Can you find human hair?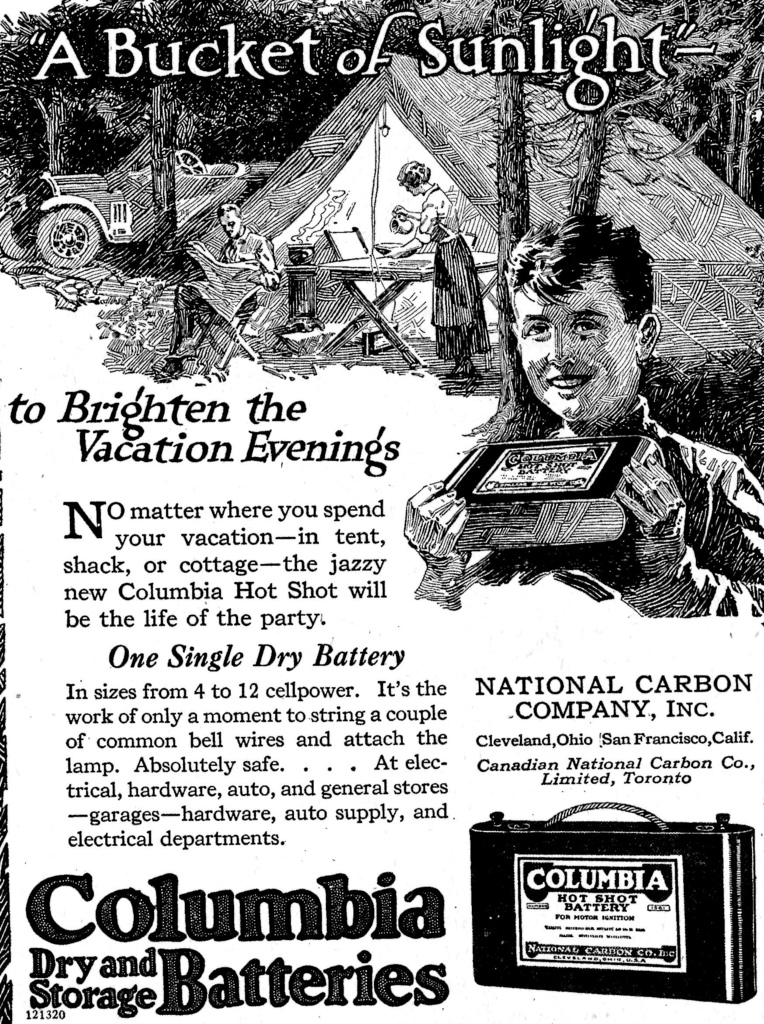
Yes, bounding box: region(517, 211, 646, 342).
